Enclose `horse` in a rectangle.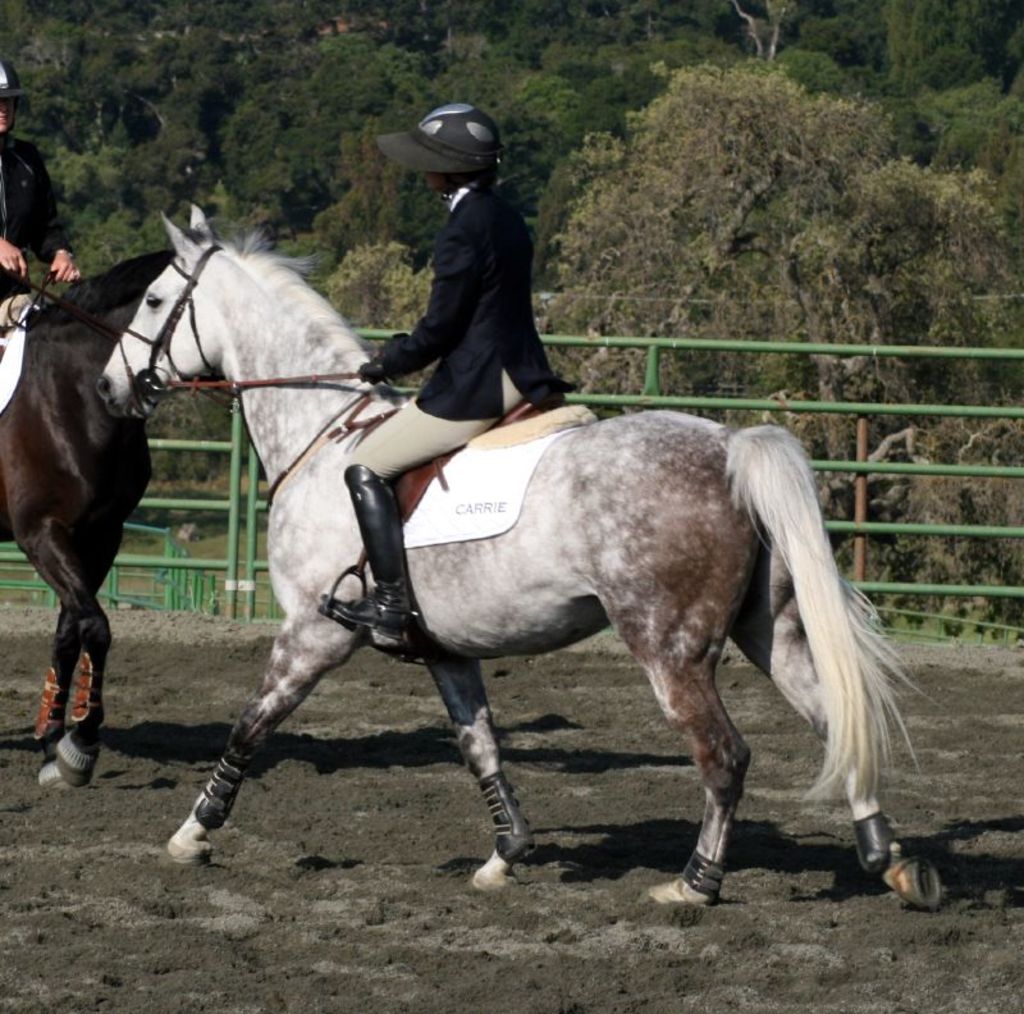
box=[92, 200, 952, 912].
